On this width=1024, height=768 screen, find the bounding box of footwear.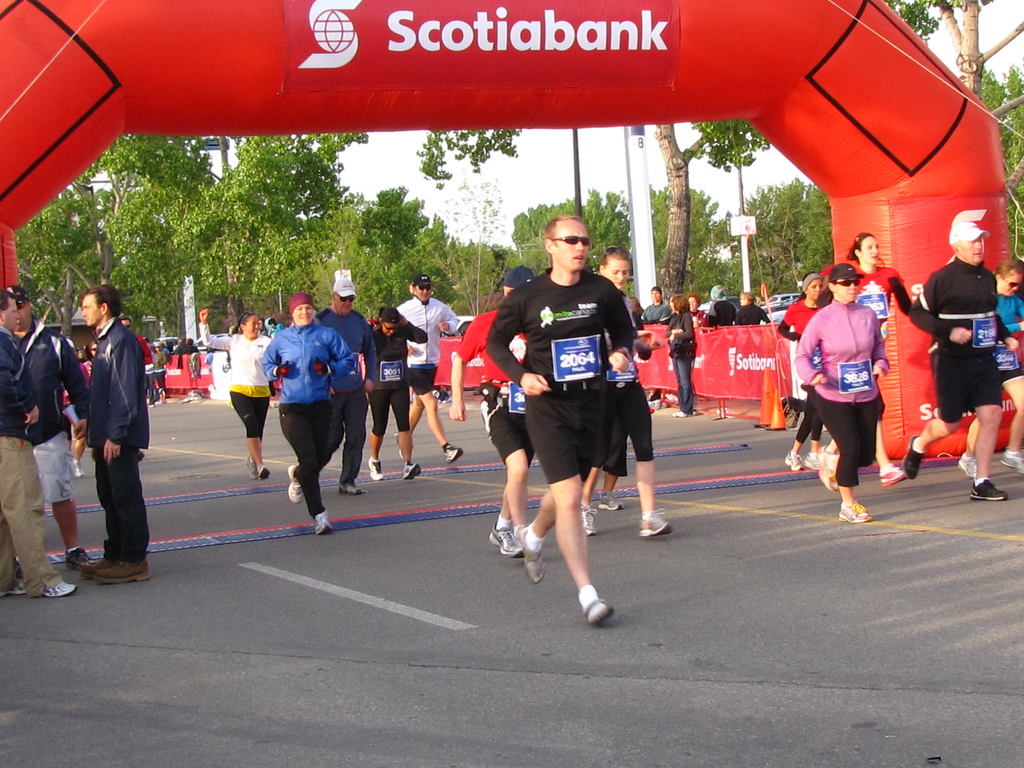
Bounding box: [972,475,1007,500].
